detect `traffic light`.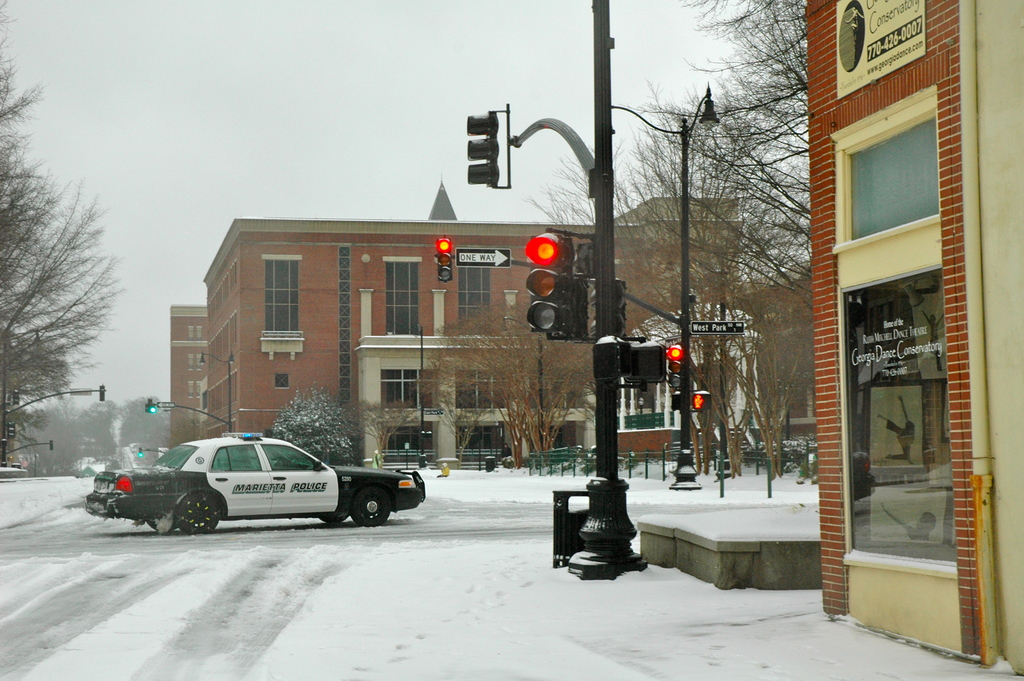
Detected at [98,383,105,402].
